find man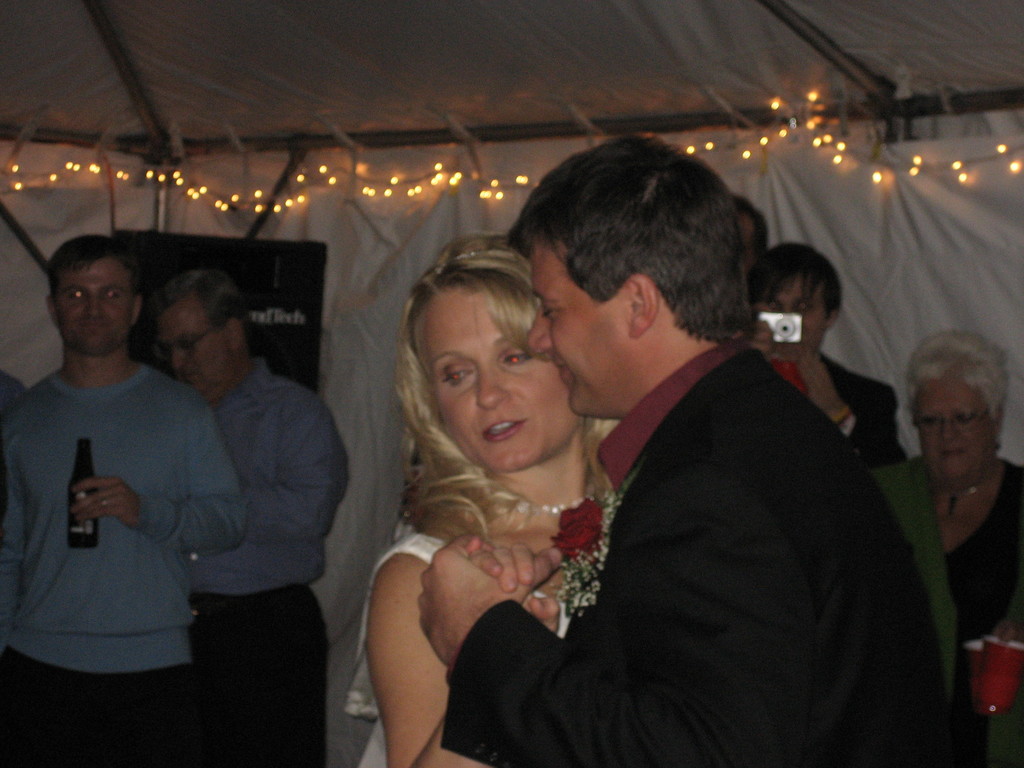
{"left": 386, "top": 171, "right": 936, "bottom": 754}
